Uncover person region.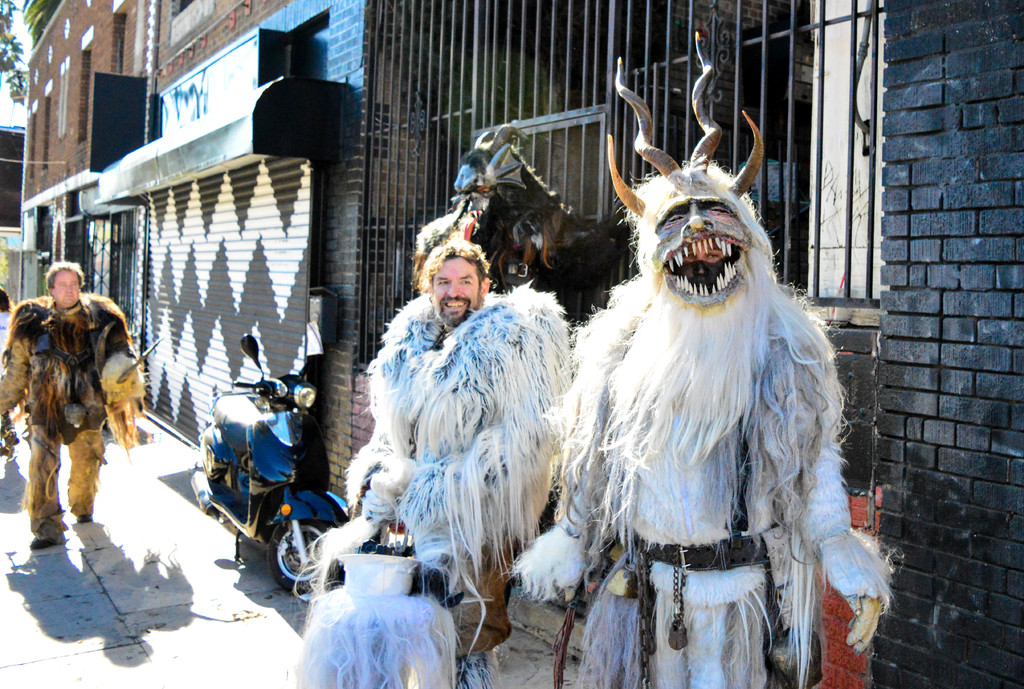
Uncovered: Rect(21, 257, 134, 559).
